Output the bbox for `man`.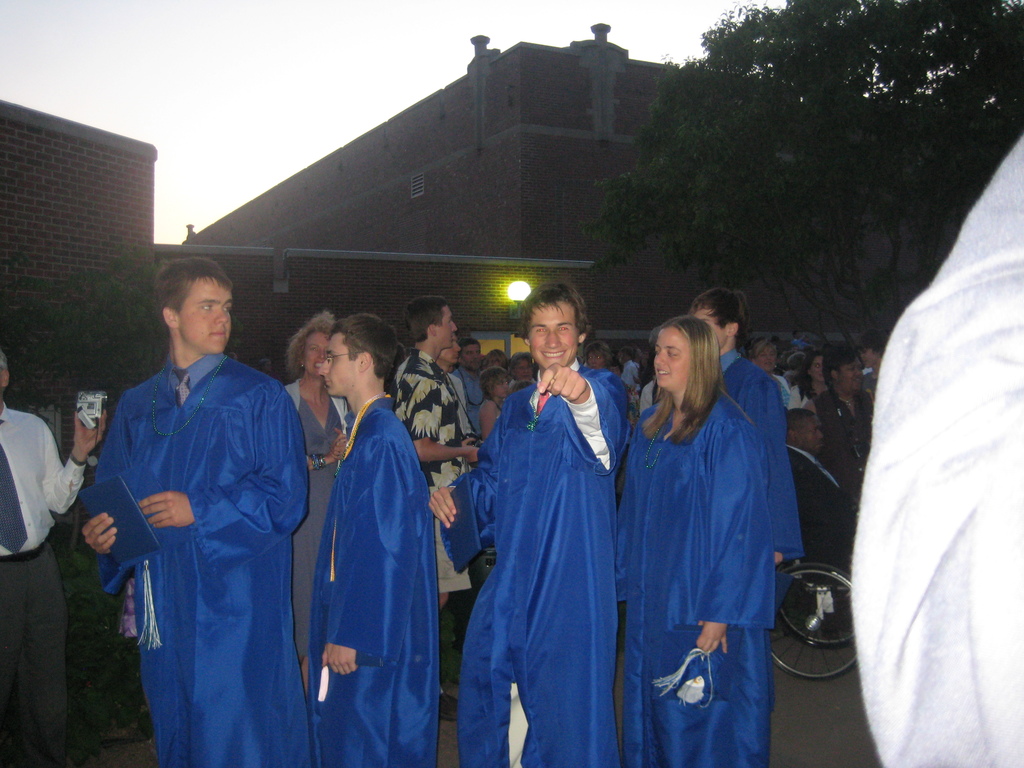
[76,255,301,761].
